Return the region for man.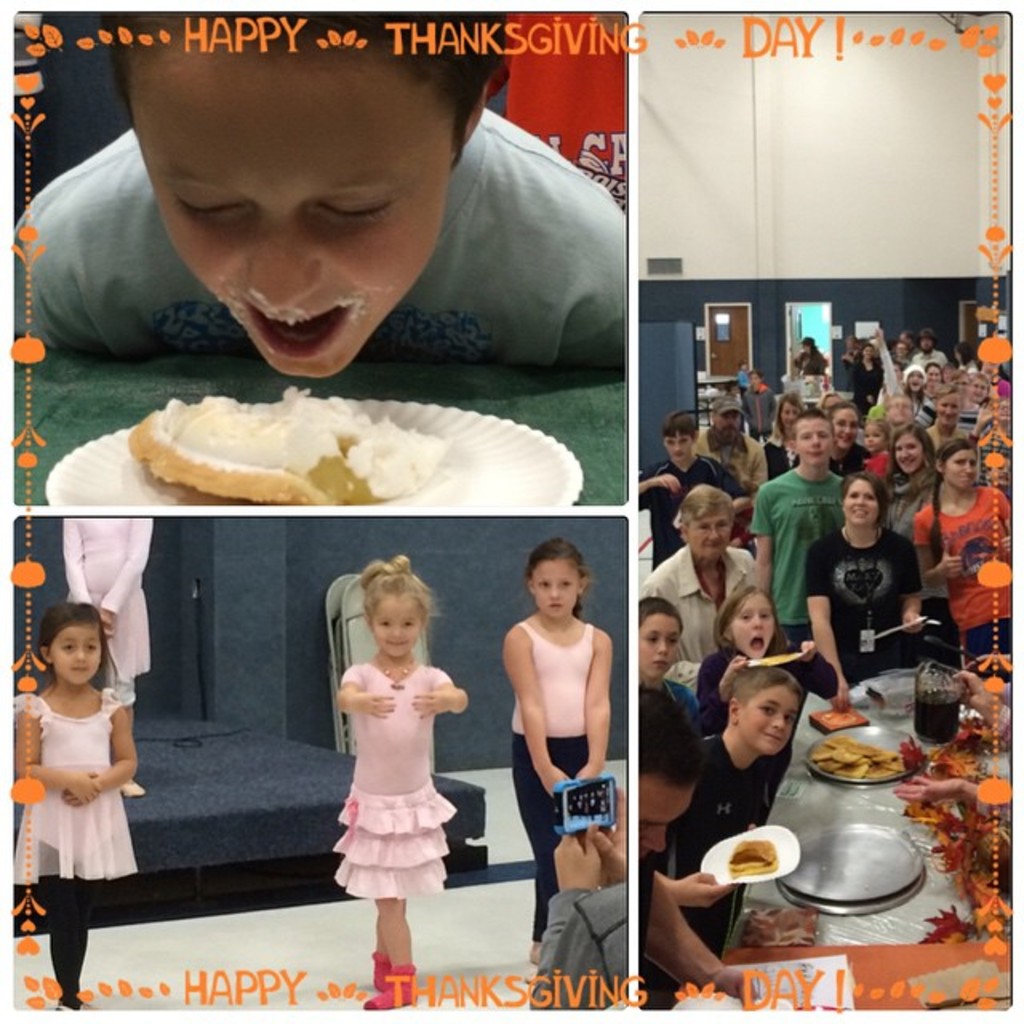
select_region(910, 326, 949, 371).
